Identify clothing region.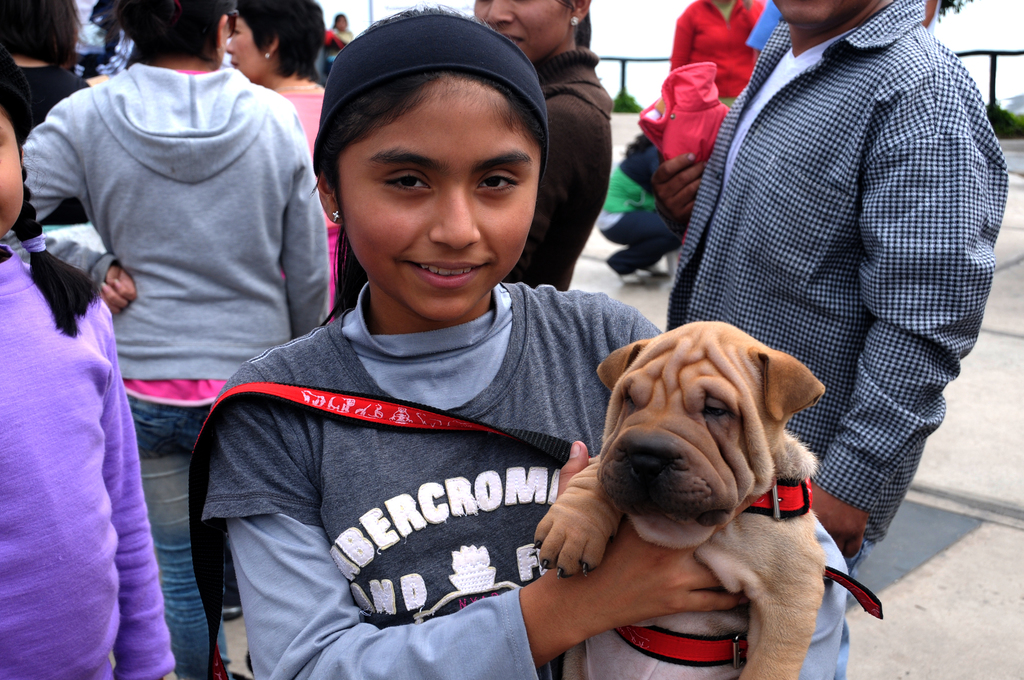
Region: bbox(0, 239, 171, 679).
